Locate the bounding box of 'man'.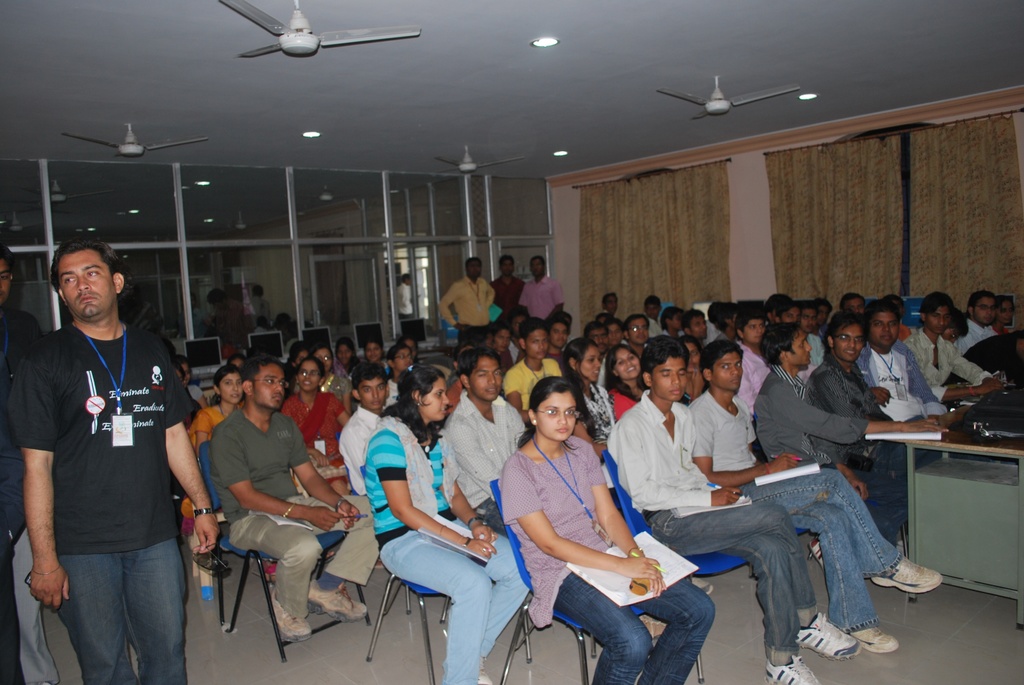
Bounding box: [605,315,625,345].
